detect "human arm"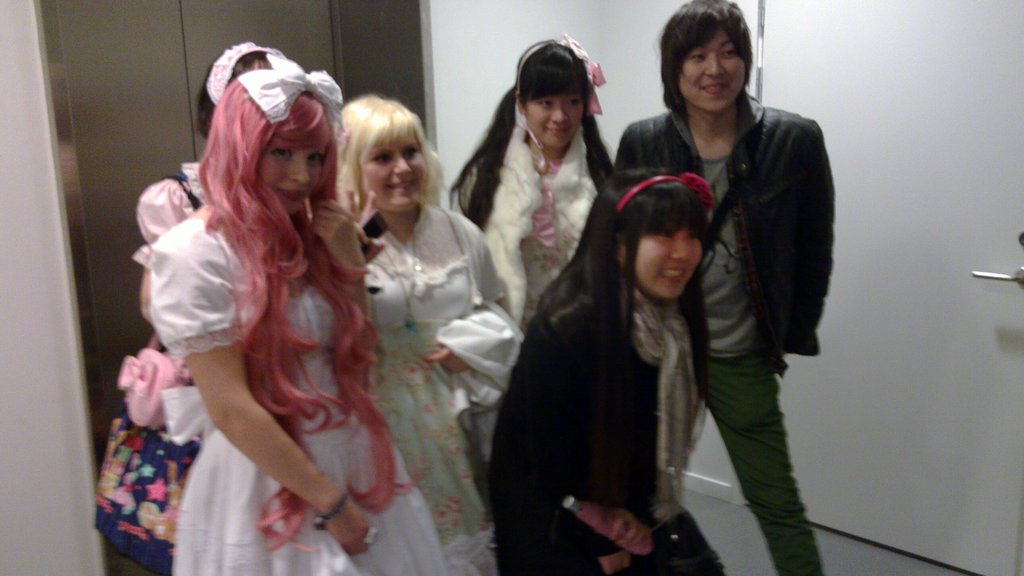
<bbox>144, 225, 383, 552</bbox>
